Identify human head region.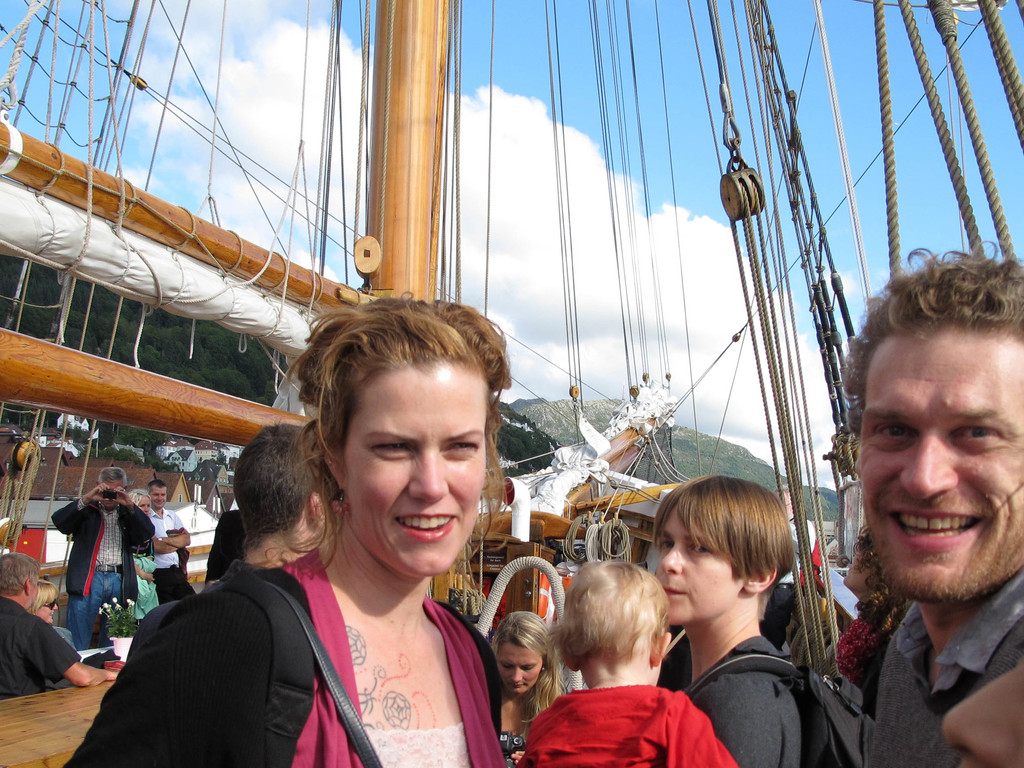
Region: x1=491, y1=611, x2=557, y2=696.
